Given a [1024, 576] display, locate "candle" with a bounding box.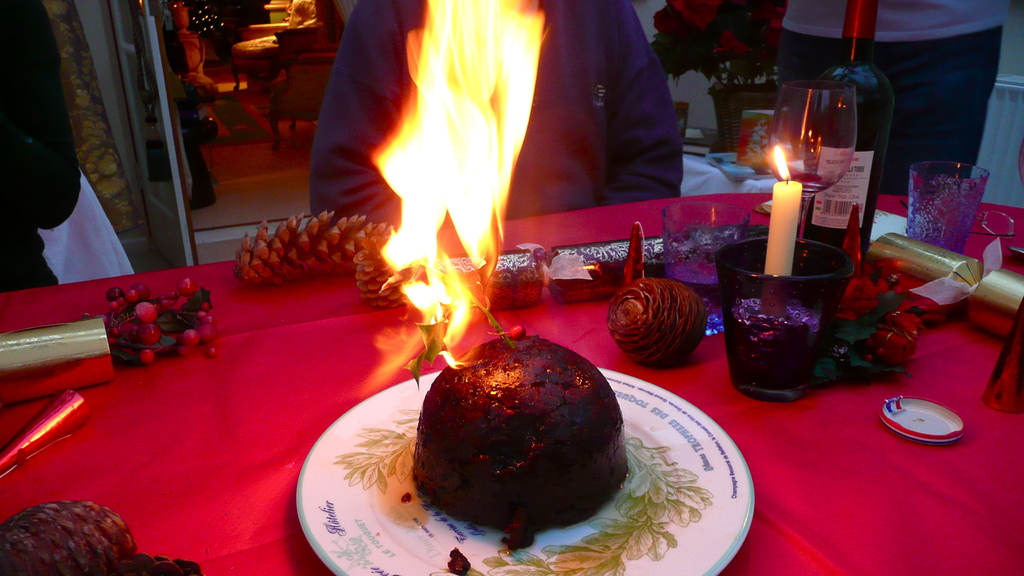
Located: 766,149,800,312.
